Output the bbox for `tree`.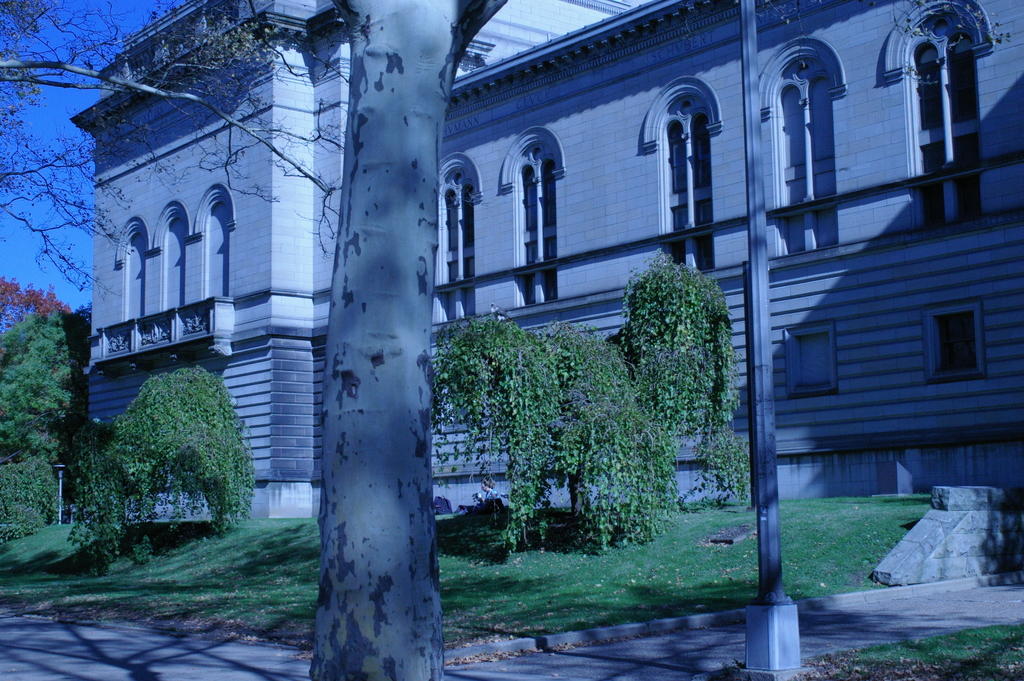
pyautogui.locateOnScreen(429, 303, 687, 568).
